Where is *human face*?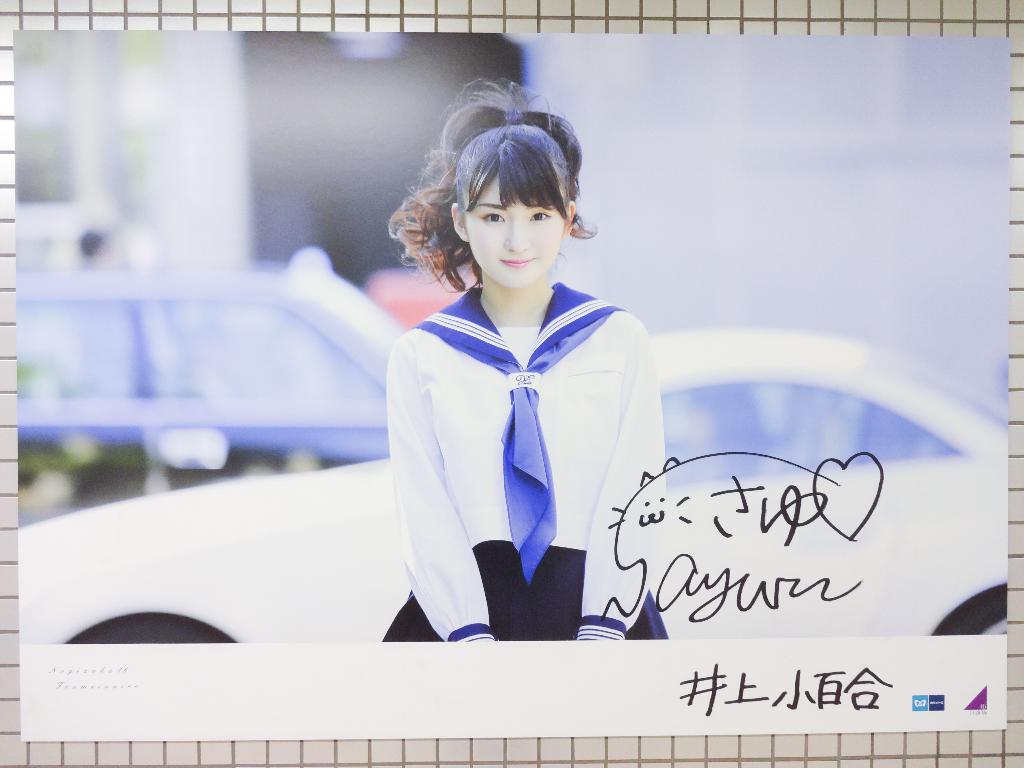
detection(465, 173, 564, 285).
